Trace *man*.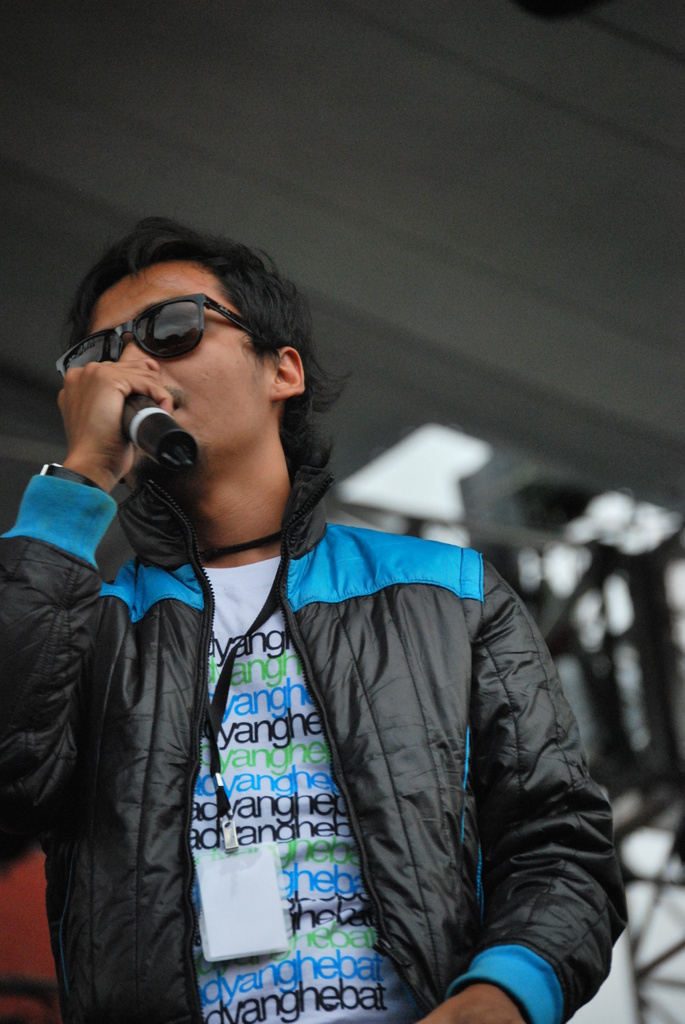
Traced to box=[0, 216, 629, 1023].
